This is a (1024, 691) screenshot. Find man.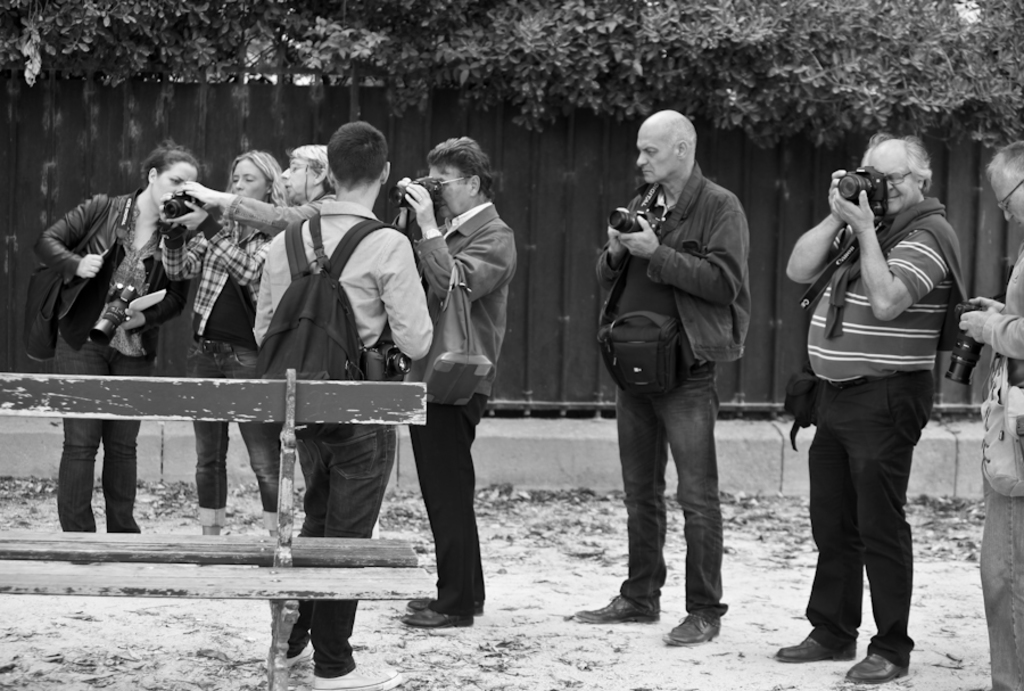
Bounding box: pyautogui.locateOnScreen(959, 142, 1023, 690).
